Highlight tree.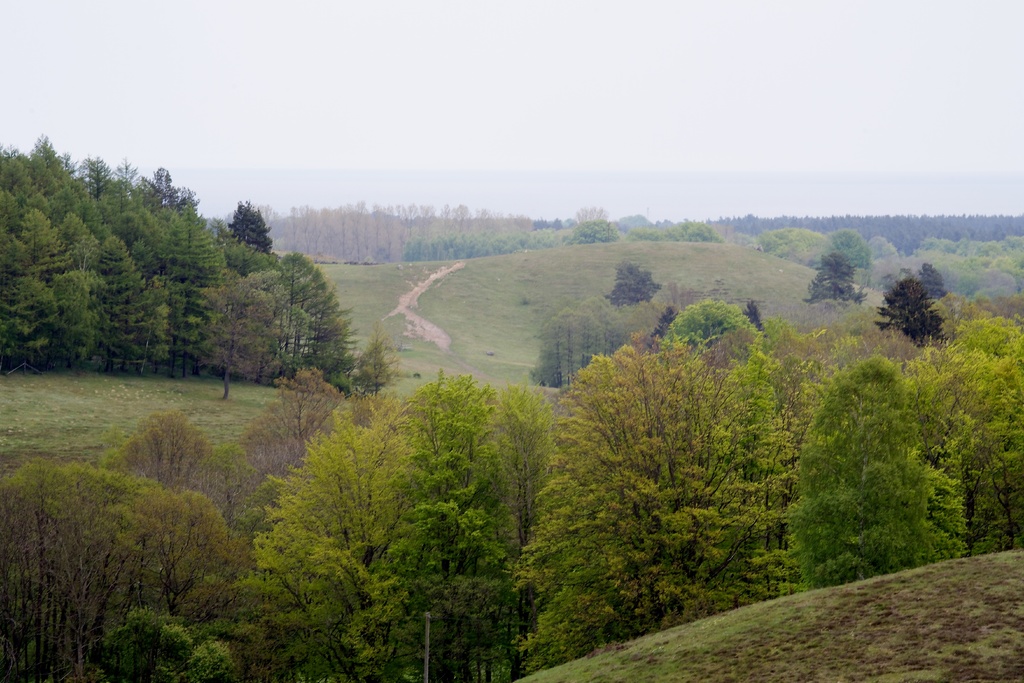
Highlighted region: BBox(0, 200, 53, 339).
